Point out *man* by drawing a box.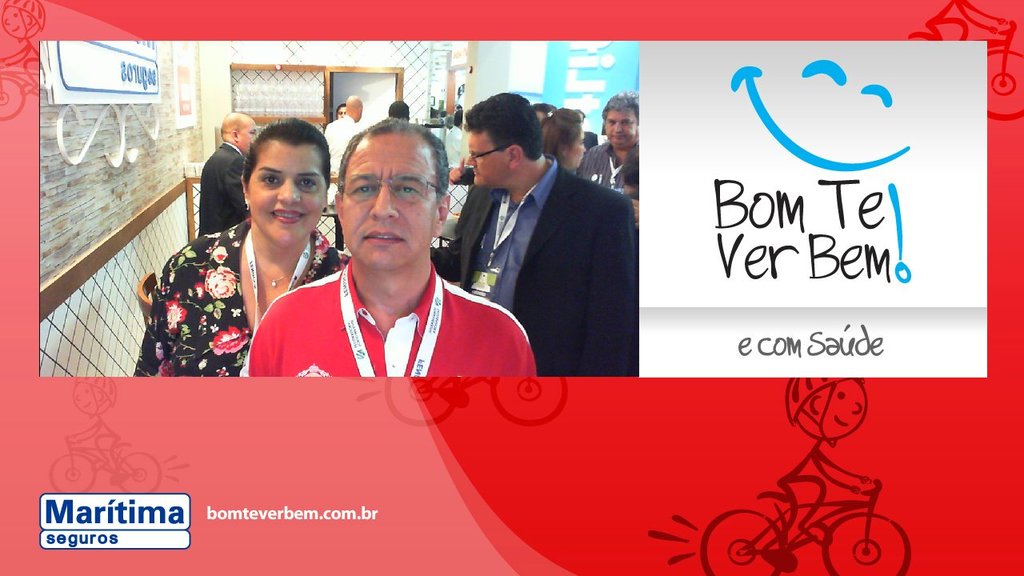
region(321, 102, 345, 190).
